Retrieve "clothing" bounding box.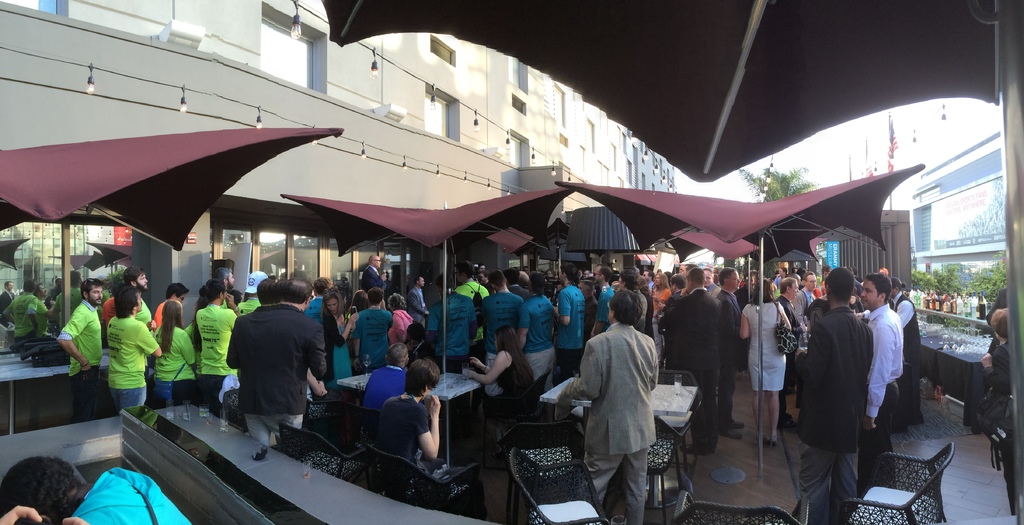
Bounding box: bbox=(305, 296, 326, 323).
